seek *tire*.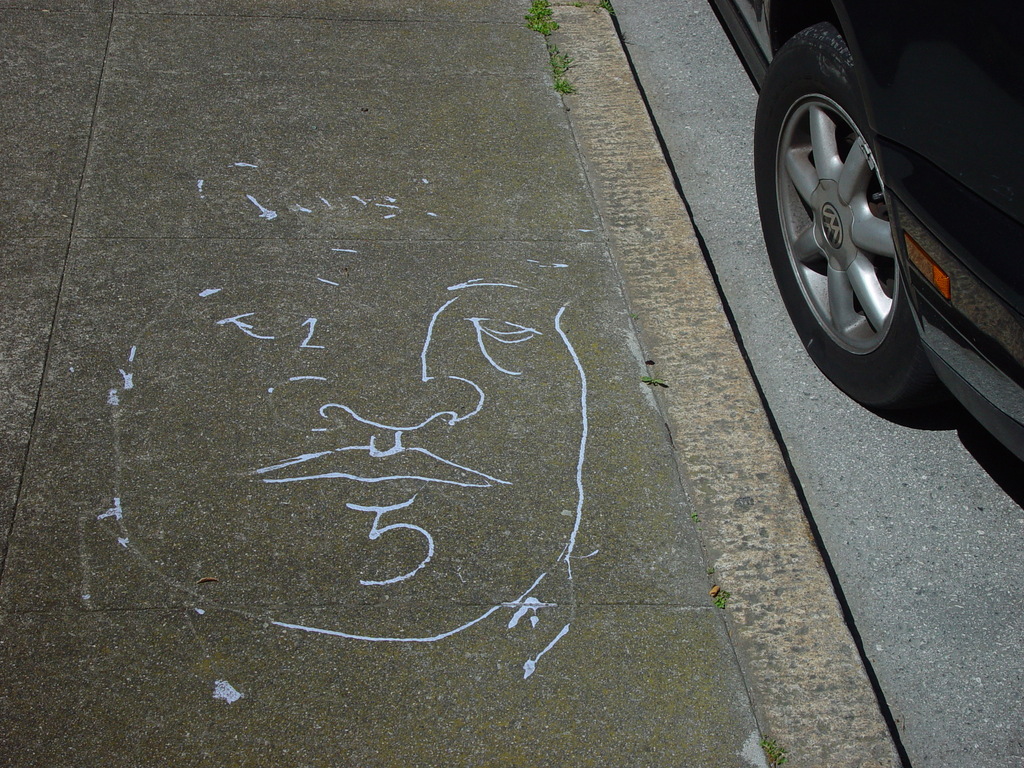
[746, 17, 945, 436].
